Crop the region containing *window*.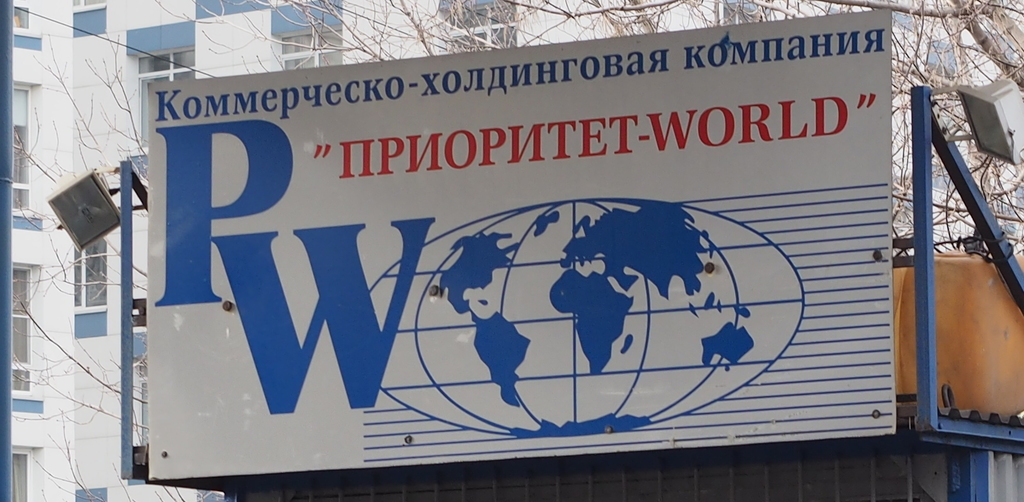
Crop region: (70, 238, 109, 340).
